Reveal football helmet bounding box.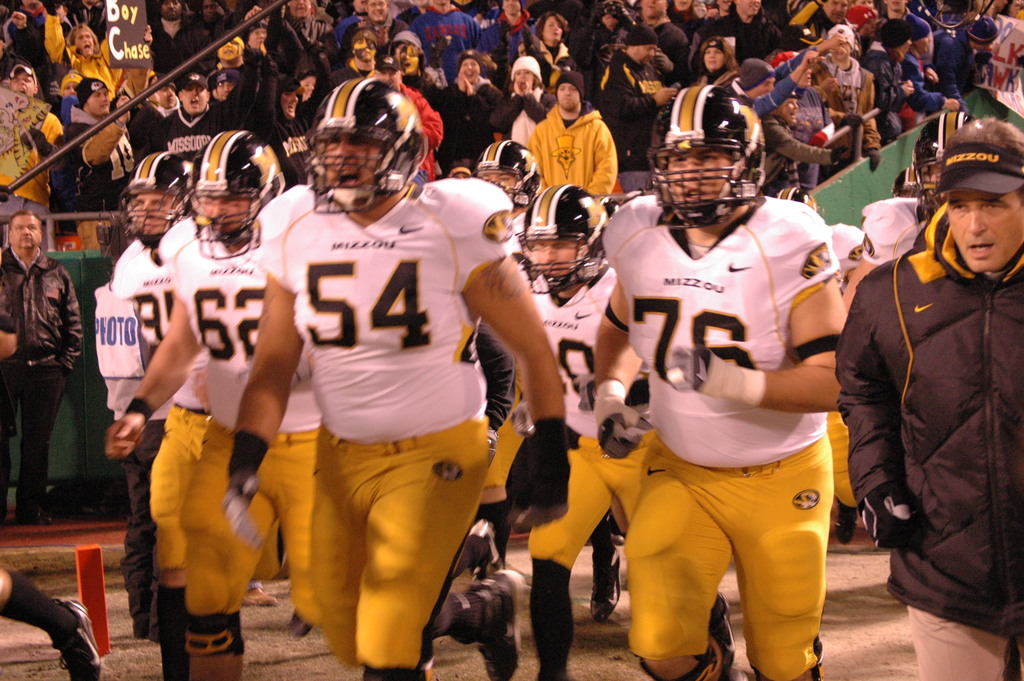
Revealed: <bbox>910, 109, 971, 219</bbox>.
